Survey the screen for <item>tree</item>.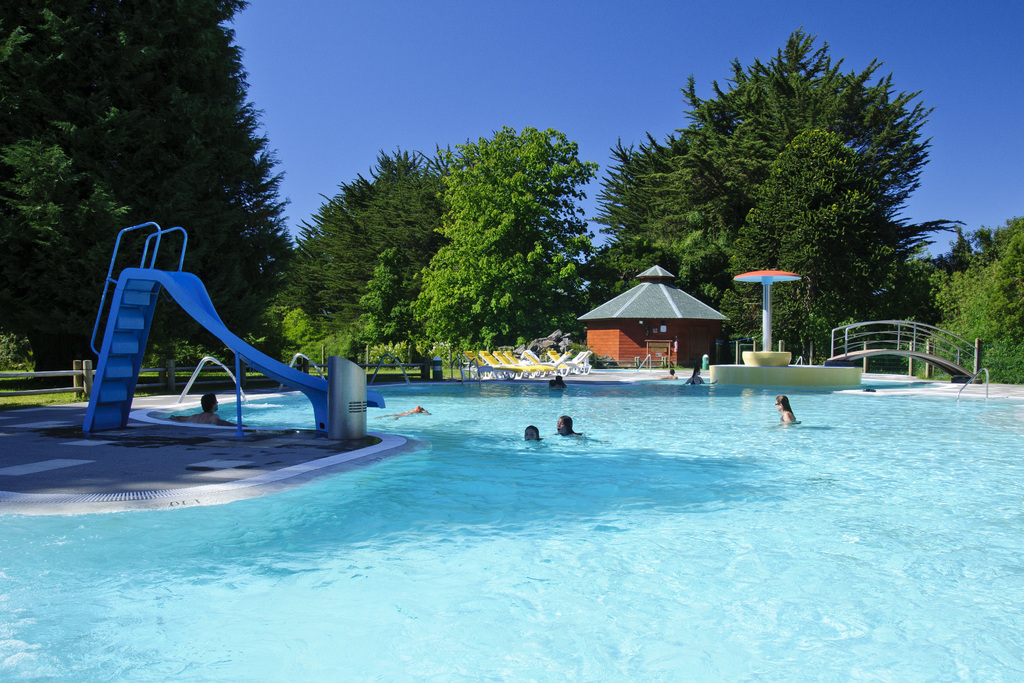
Survey found: left=654, top=20, right=940, bottom=214.
